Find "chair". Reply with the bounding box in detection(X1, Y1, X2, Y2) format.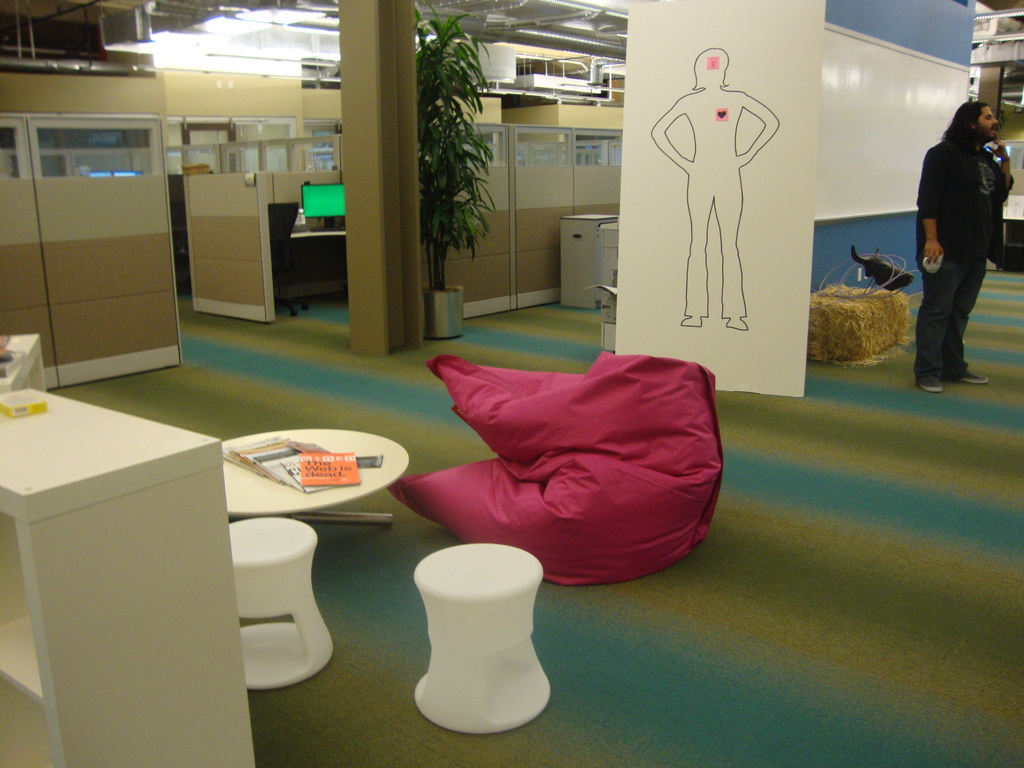
detection(264, 201, 301, 316).
